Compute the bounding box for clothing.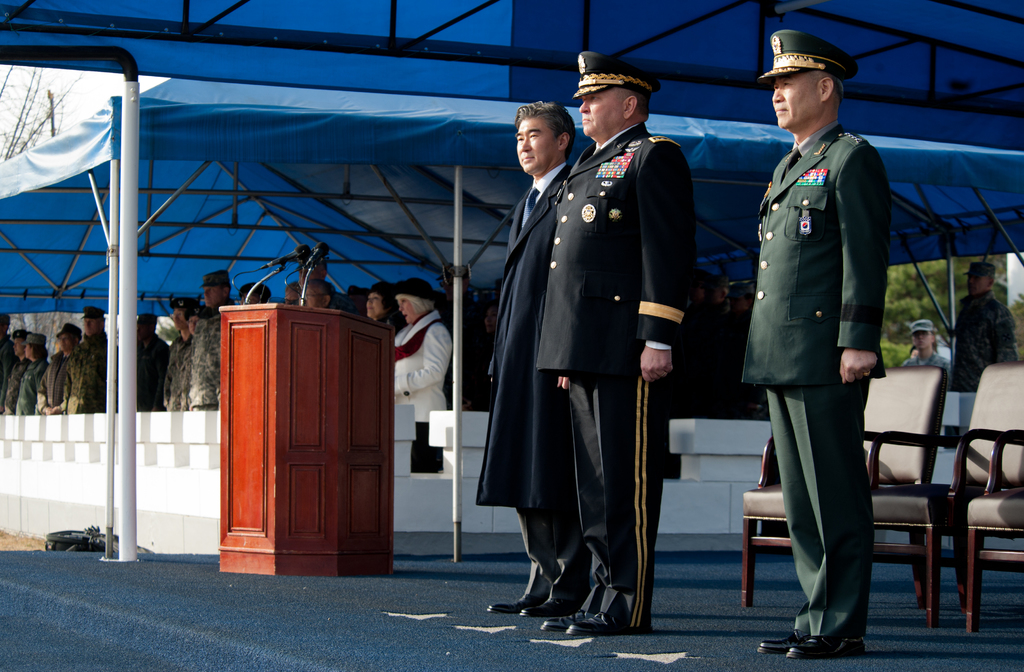
pyautogui.locateOnScreen(396, 309, 464, 479).
